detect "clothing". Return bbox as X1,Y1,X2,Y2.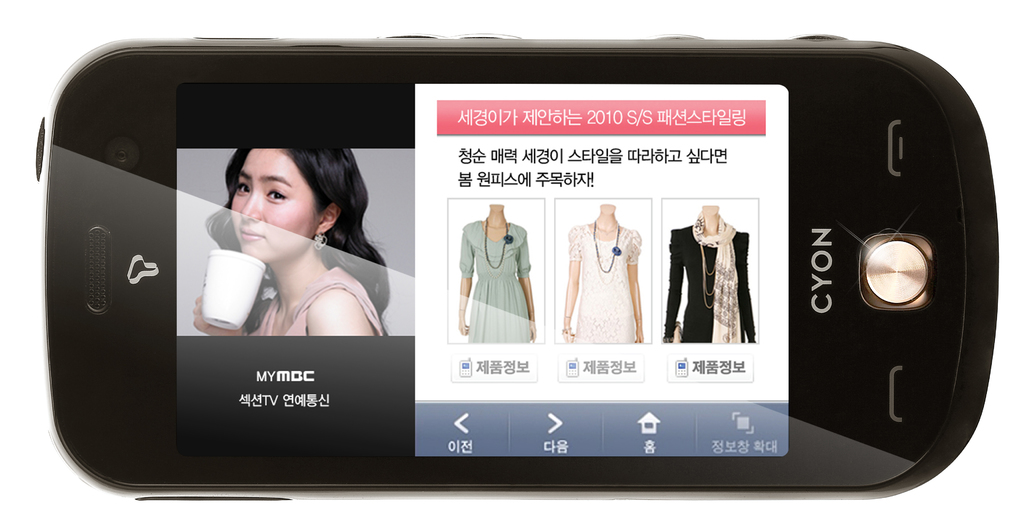
456,202,536,350.
